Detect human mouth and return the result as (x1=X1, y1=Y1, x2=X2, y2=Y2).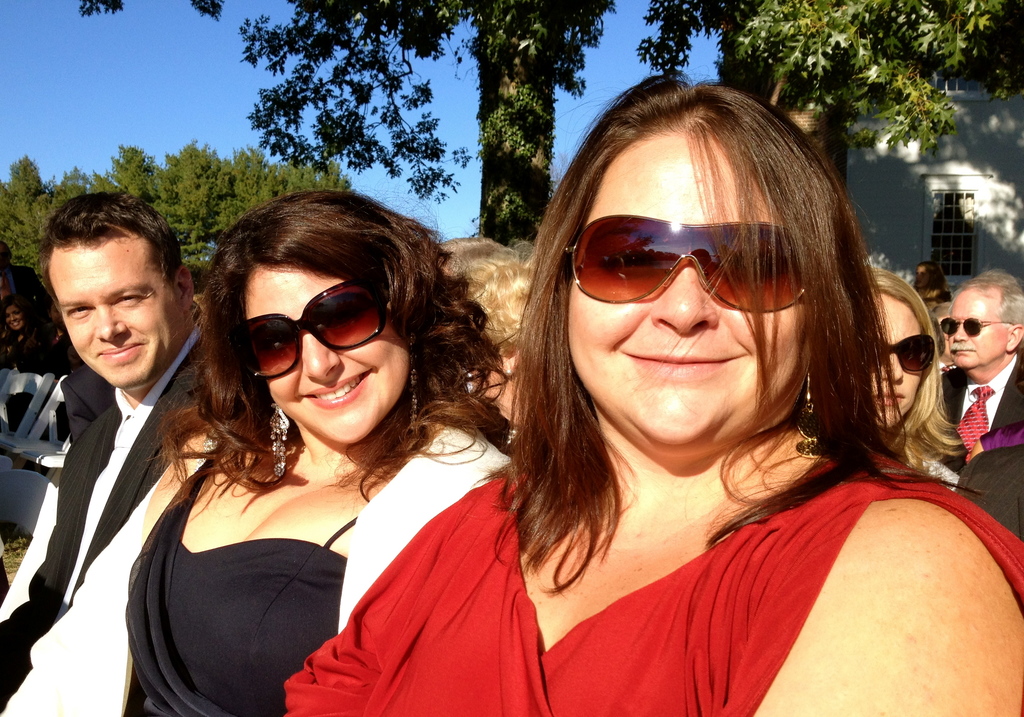
(x1=101, y1=344, x2=145, y2=370).
